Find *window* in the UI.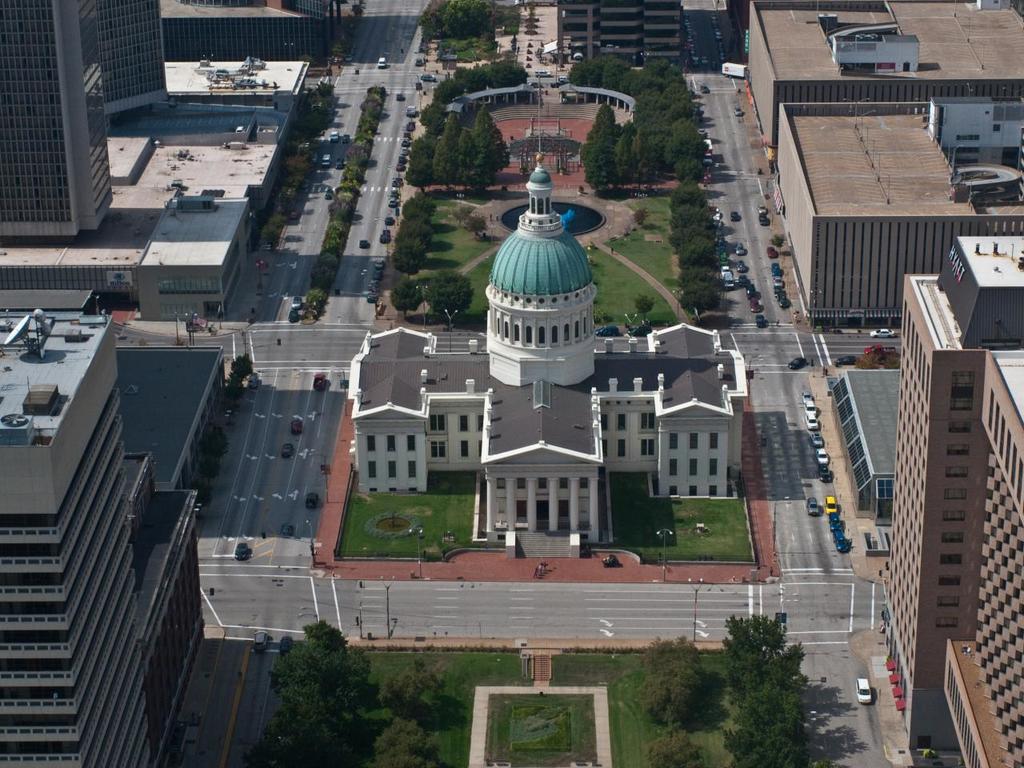
UI element at 478,442,479,454.
